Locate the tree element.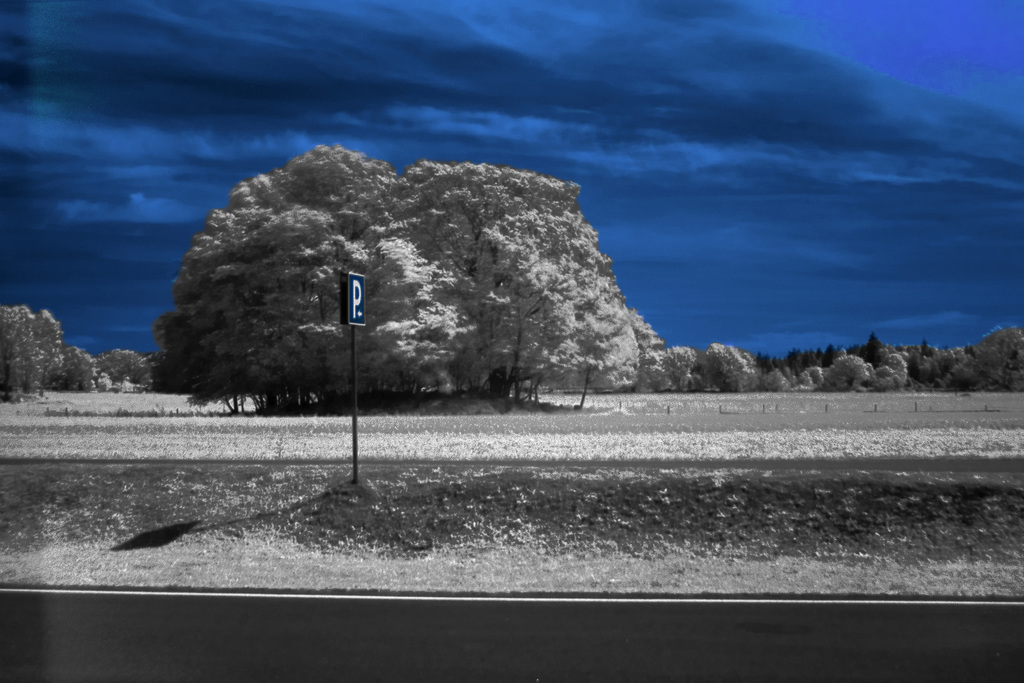
Element bbox: locate(58, 344, 91, 392).
